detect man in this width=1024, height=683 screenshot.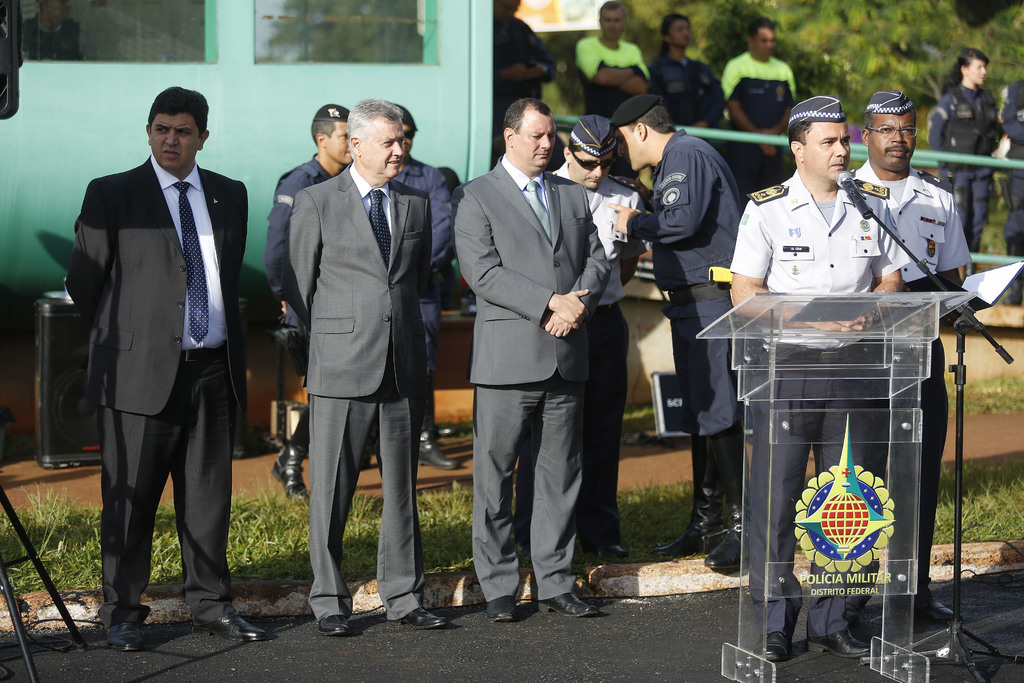
Detection: x1=267 y1=105 x2=383 y2=500.
